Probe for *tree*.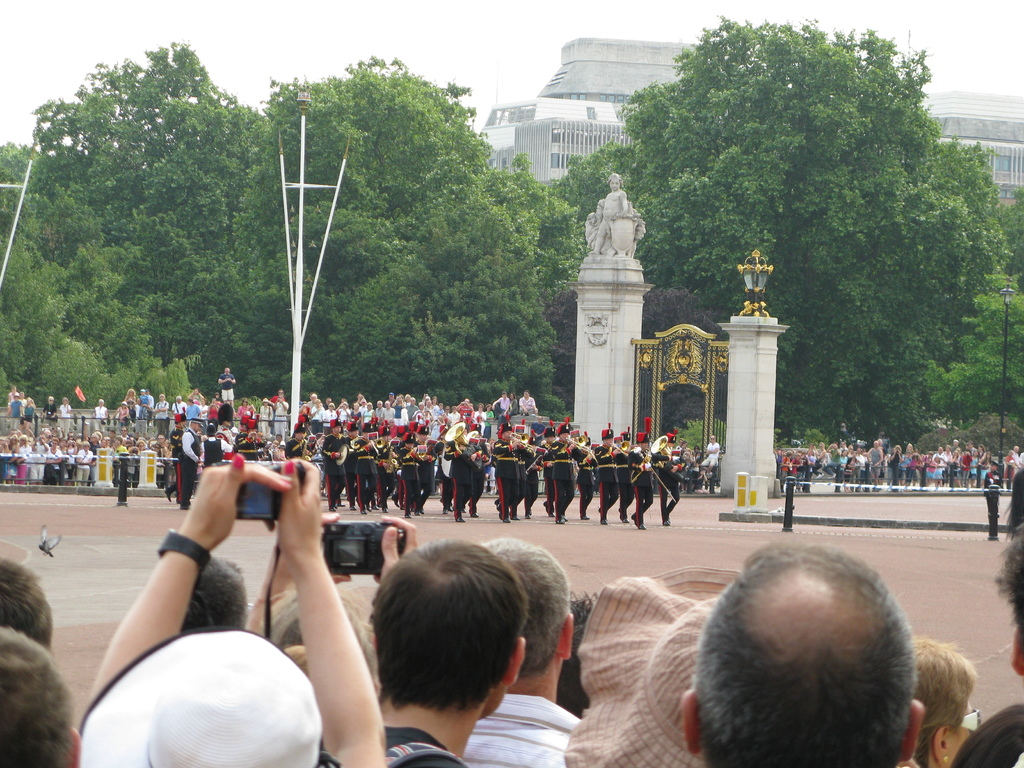
Probe result: [610, 26, 1003, 438].
